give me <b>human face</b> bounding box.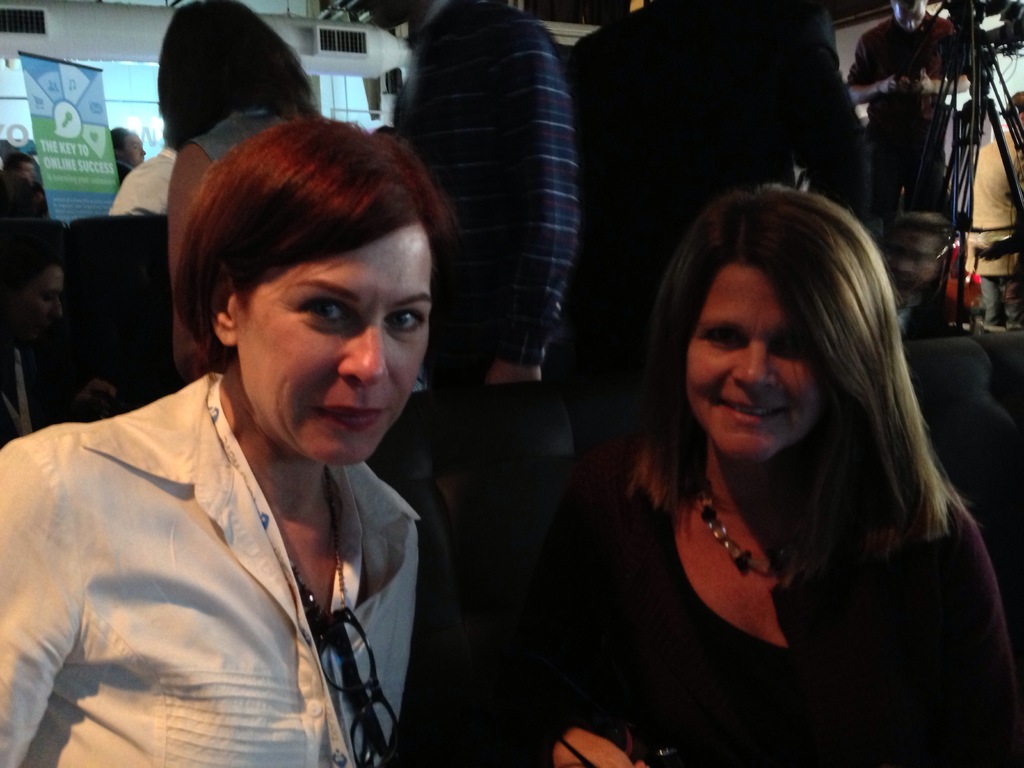
{"left": 237, "top": 222, "right": 432, "bottom": 467}.
